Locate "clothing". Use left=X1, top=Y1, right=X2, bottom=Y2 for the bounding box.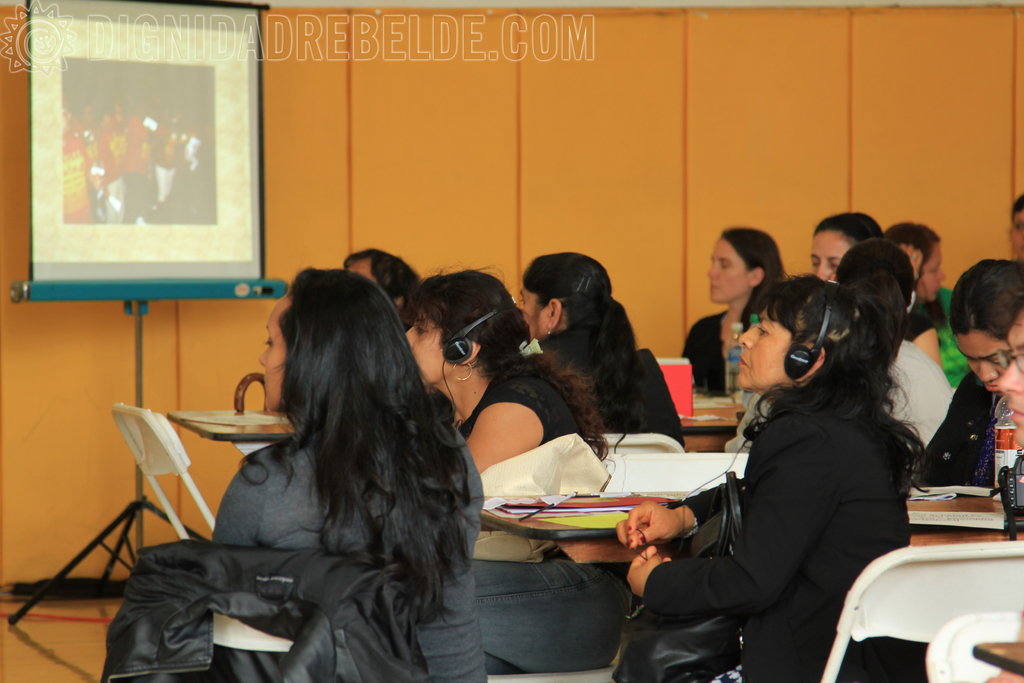
left=646, top=391, right=914, bottom=682.
